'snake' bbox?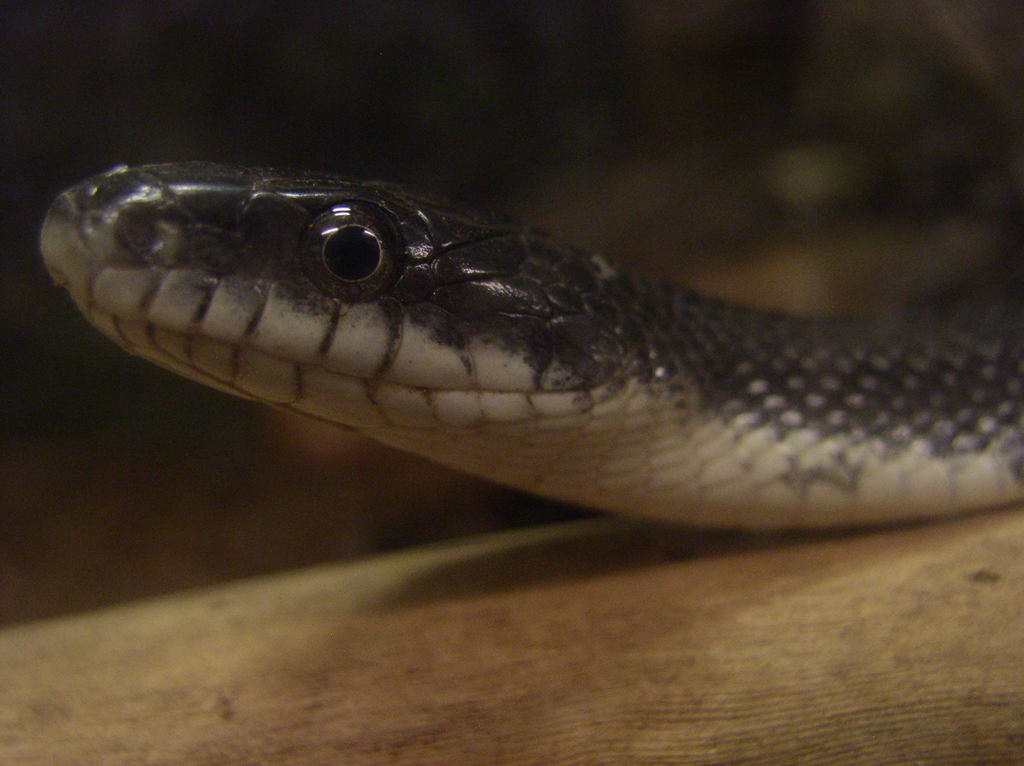
40 161 1023 532
